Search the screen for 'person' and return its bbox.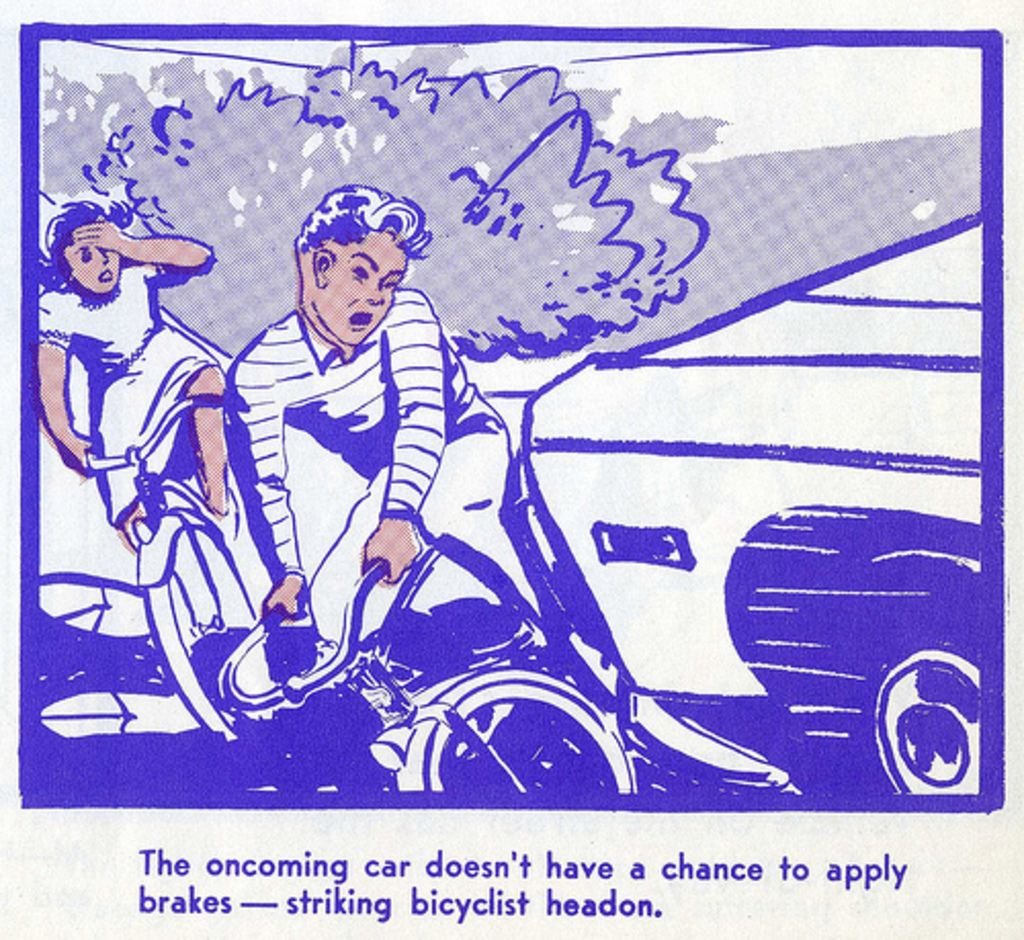
Found: detection(27, 199, 238, 592).
